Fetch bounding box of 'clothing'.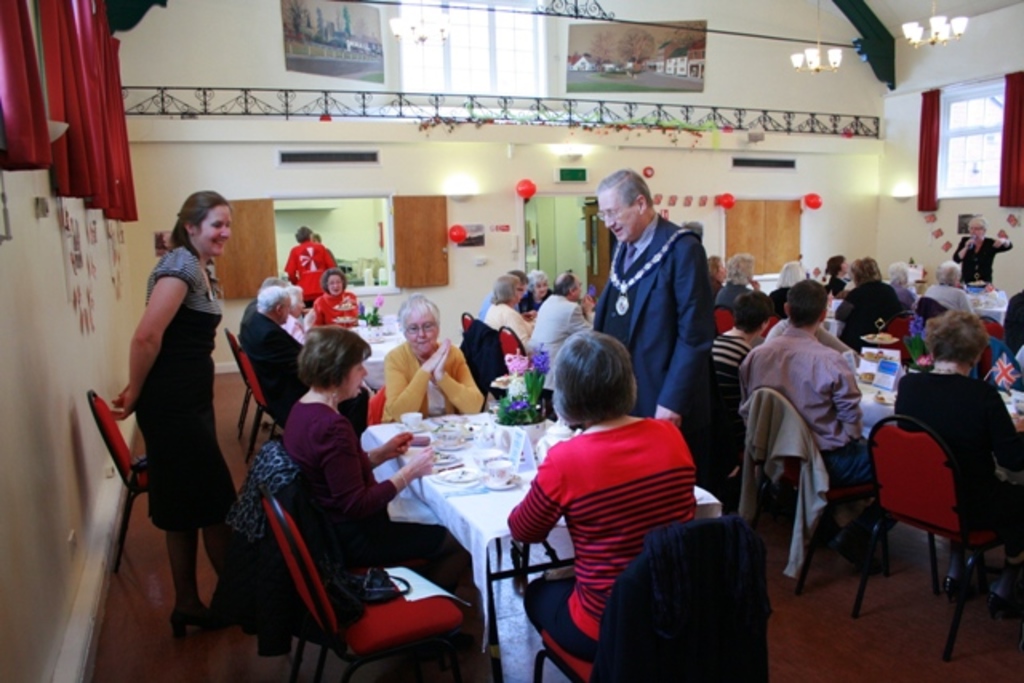
Bbox: 954/232/1010/282.
